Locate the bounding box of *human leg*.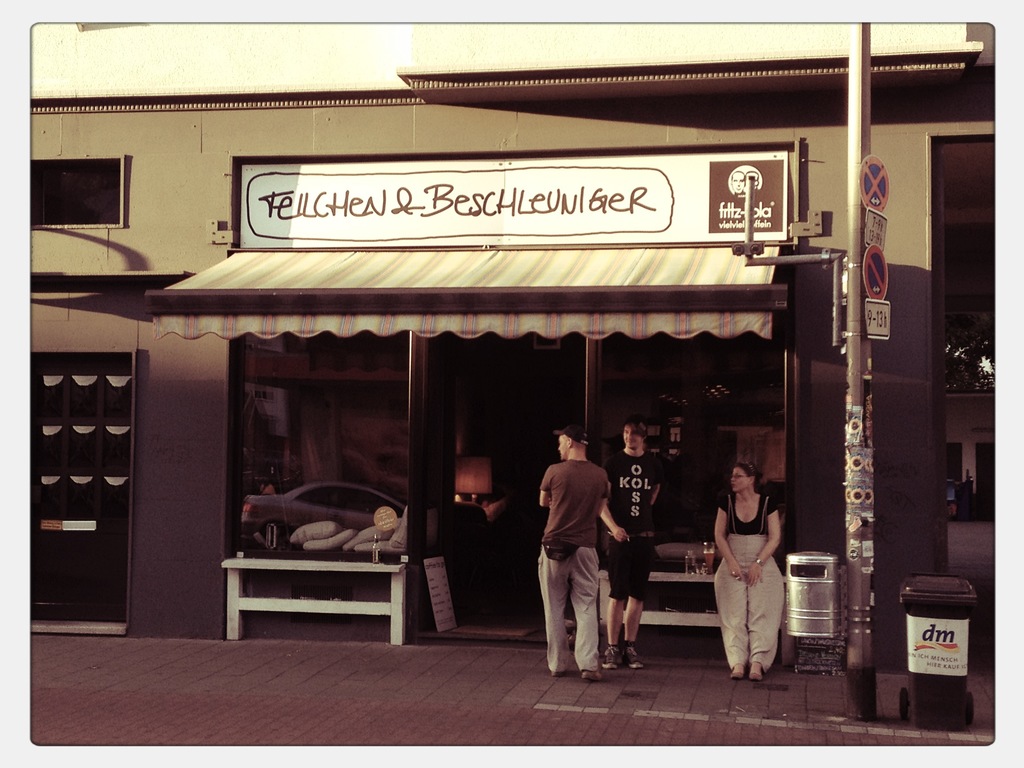
Bounding box: x1=748 y1=563 x2=788 y2=677.
